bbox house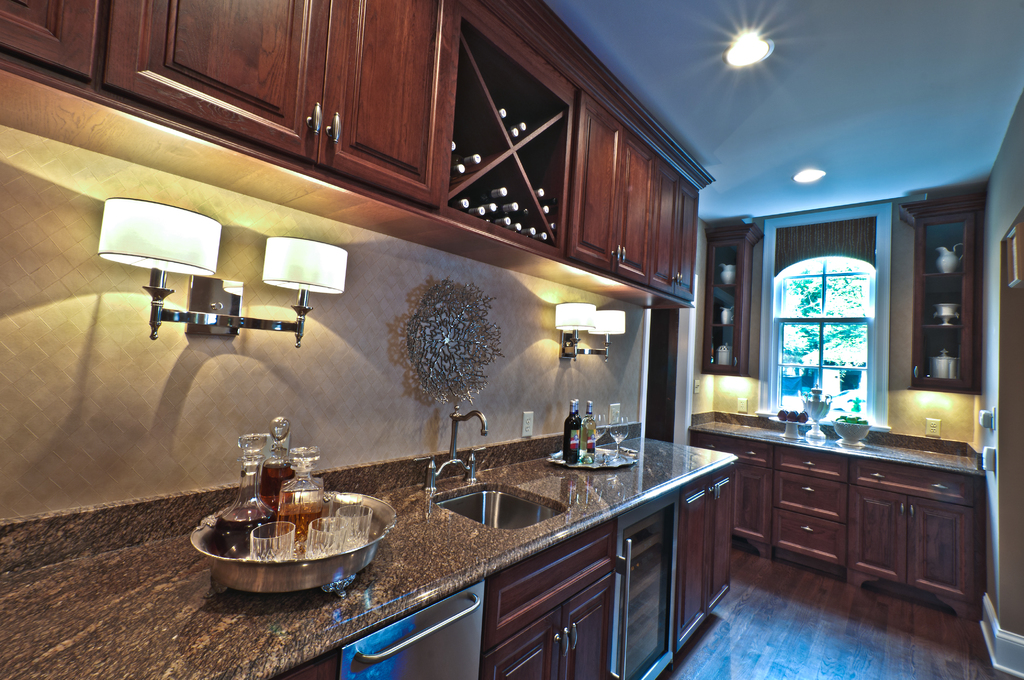
detection(0, 0, 963, 587)
